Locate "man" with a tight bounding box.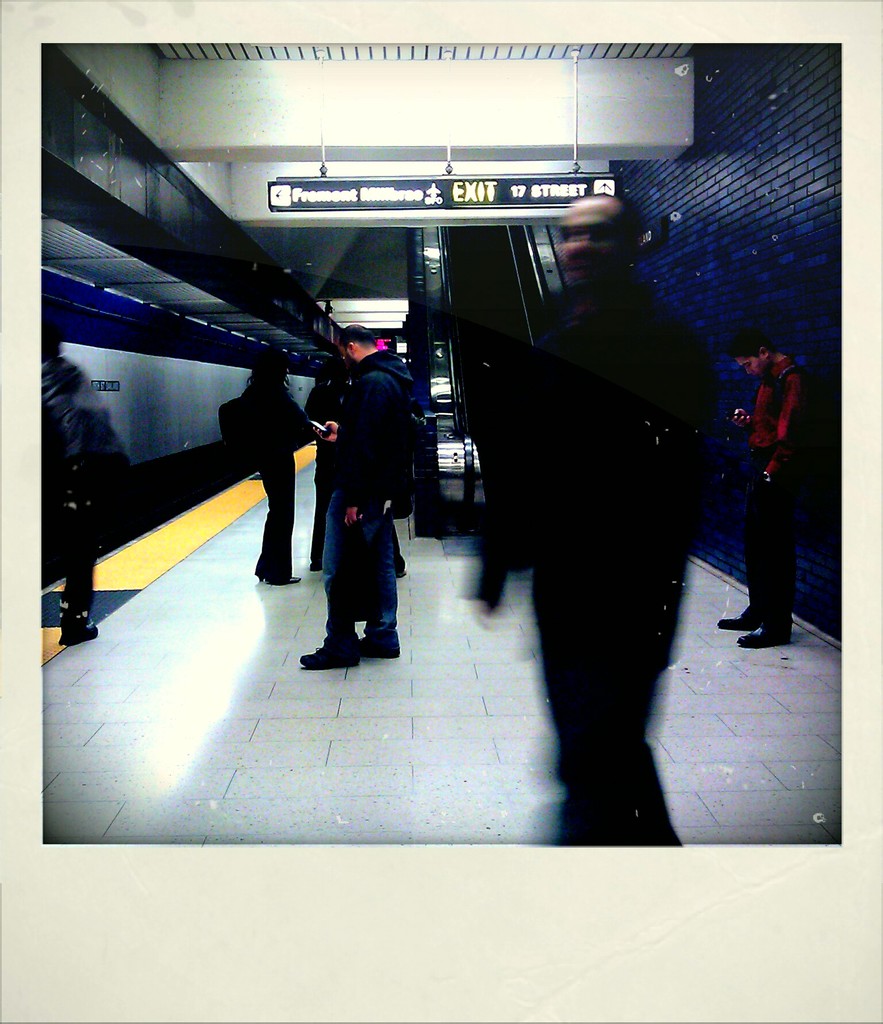
select_region(718, 331, 822, 661).
